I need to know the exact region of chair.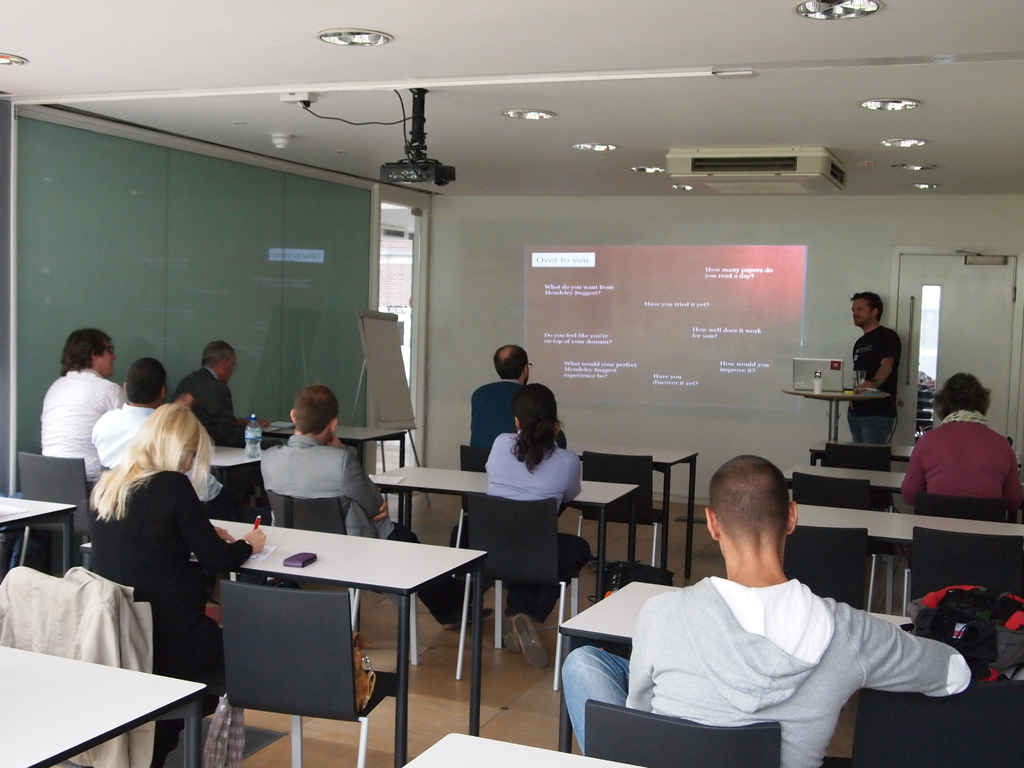
Region: [x1=912, y1=492, x2=1006, y2=524].
